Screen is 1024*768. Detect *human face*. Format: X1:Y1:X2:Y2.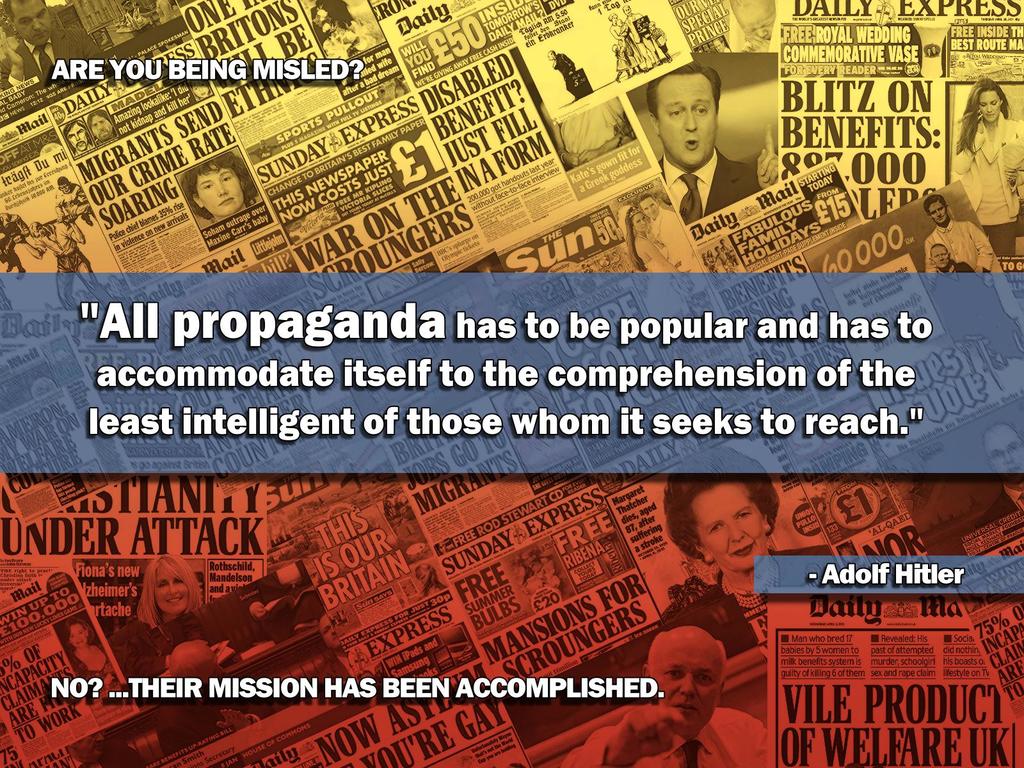
927:246:949:267.
